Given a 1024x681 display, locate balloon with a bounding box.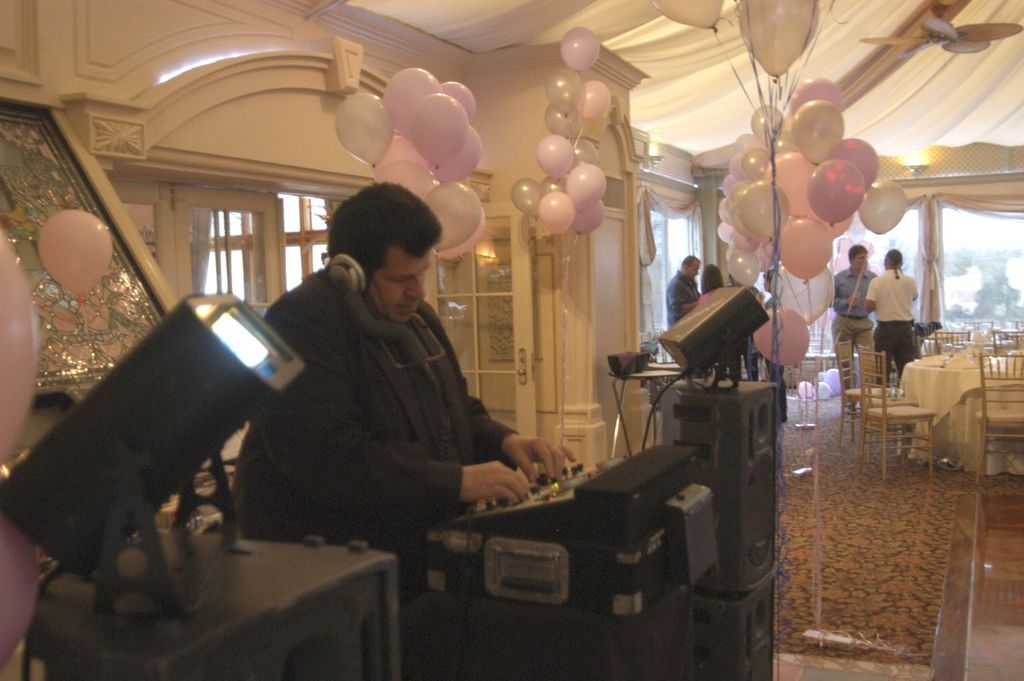
Located: x1=415 y1=95 x2=467 y2=168.
